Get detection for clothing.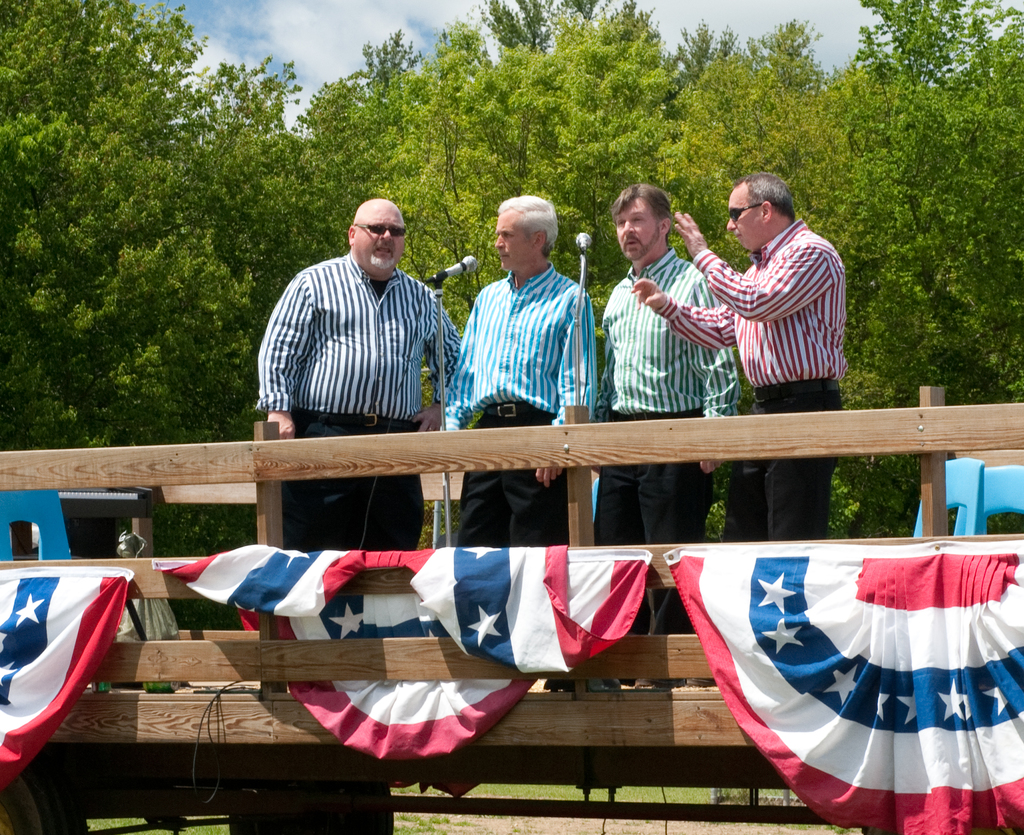
Detection: {"left": 598, "top": 238, "right": 732, "bottom": 540}.
